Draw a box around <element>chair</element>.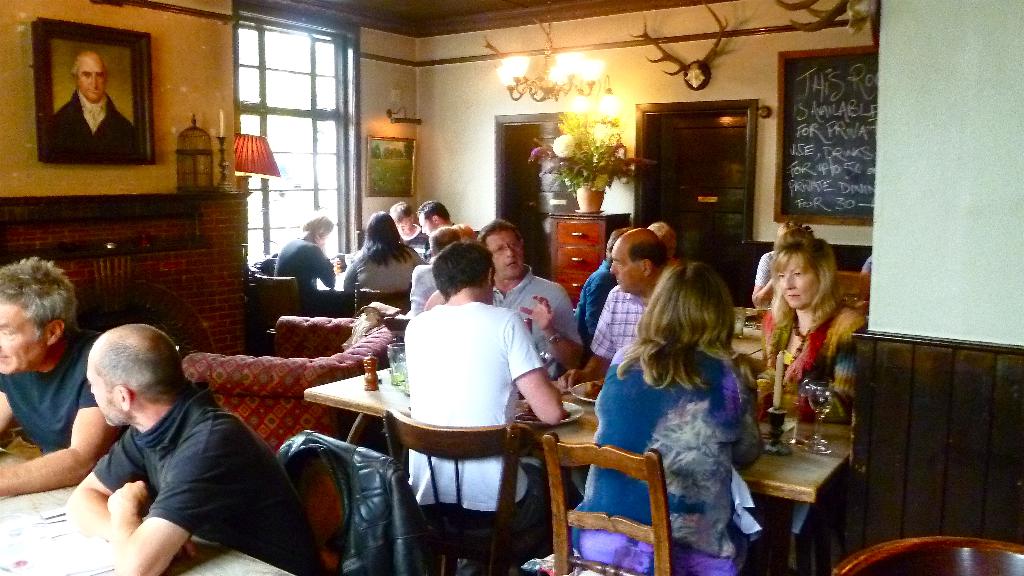
l=833, t=533, r=1023, b=575.
